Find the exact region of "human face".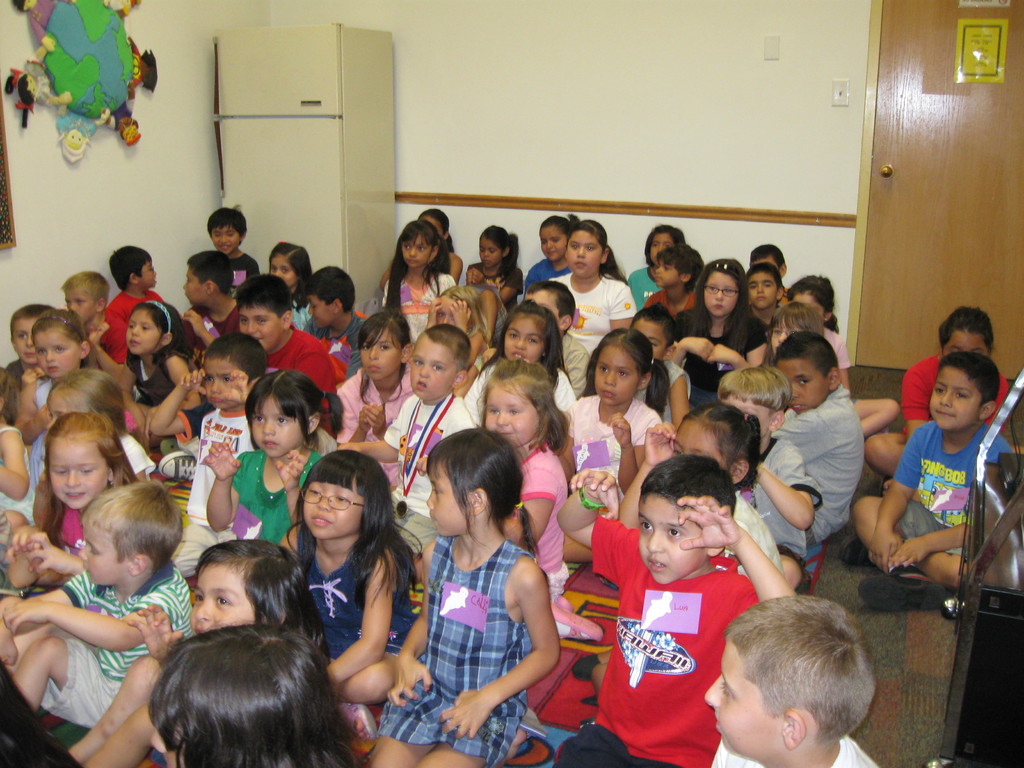
Exact region: box(138, 252, 159, 289).
